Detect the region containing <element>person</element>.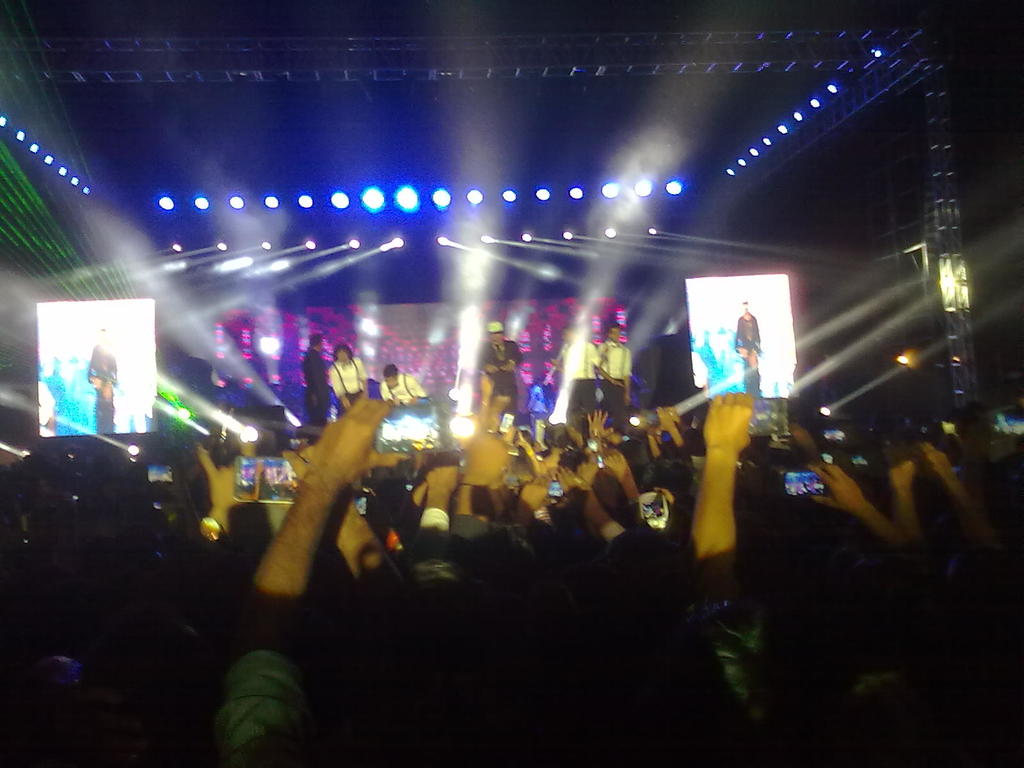
detection(376, 362, 422, 407).
